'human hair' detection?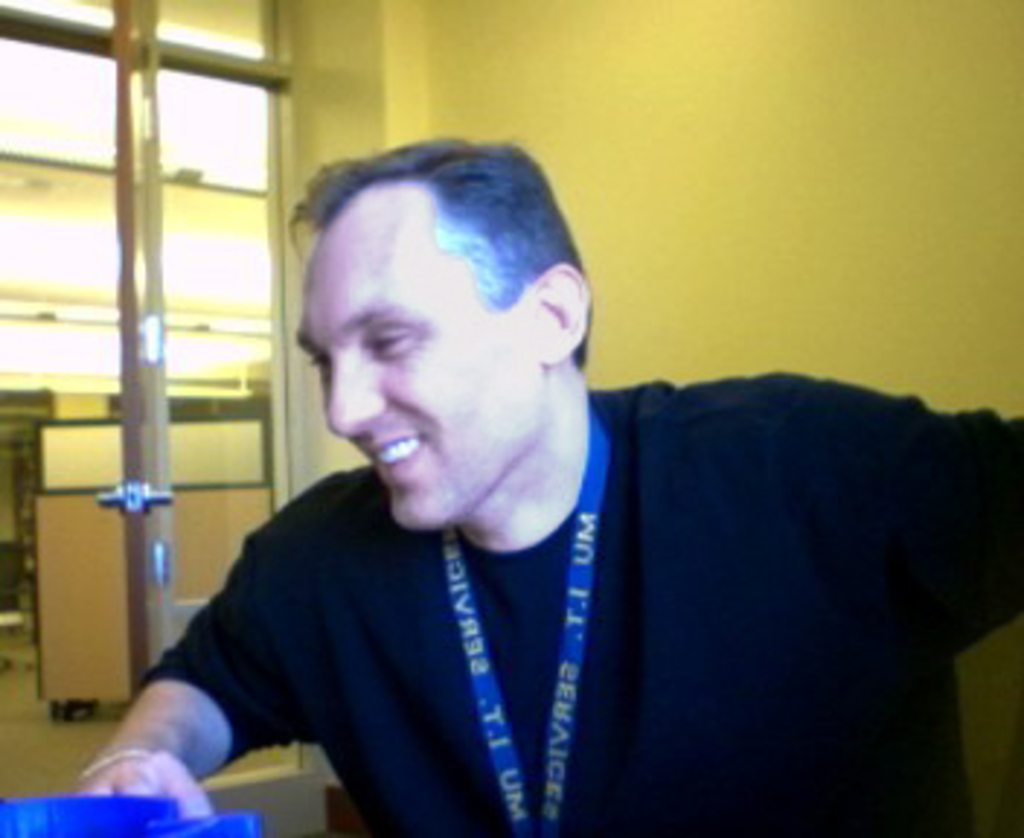
bbox(285, 137, 591, 308)
